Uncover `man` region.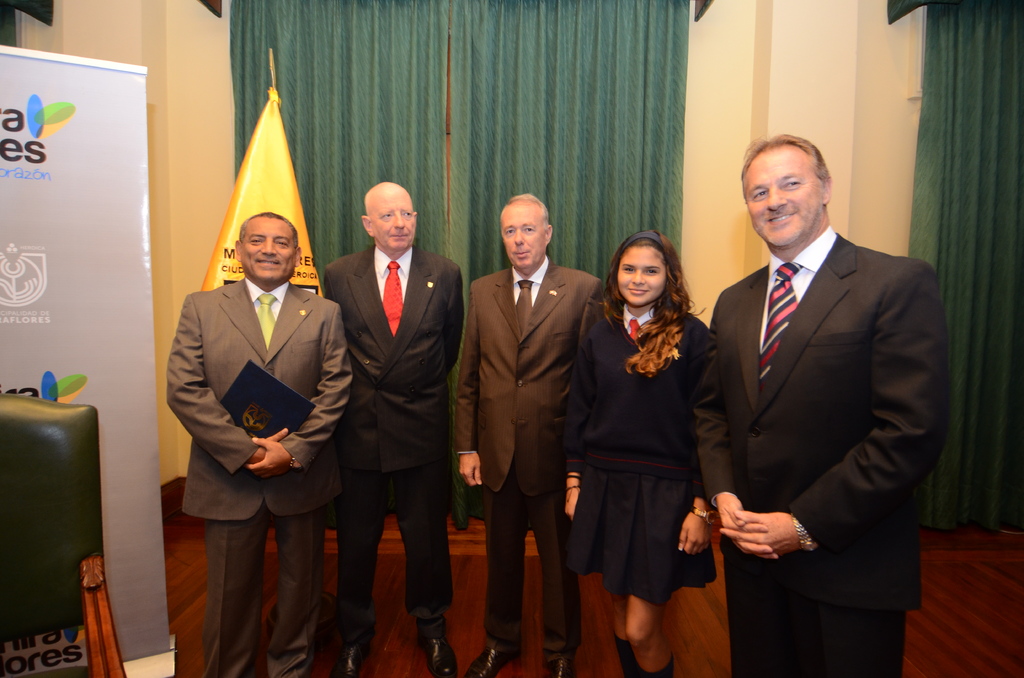
Uncovered: [679, 109, 936, 662].
